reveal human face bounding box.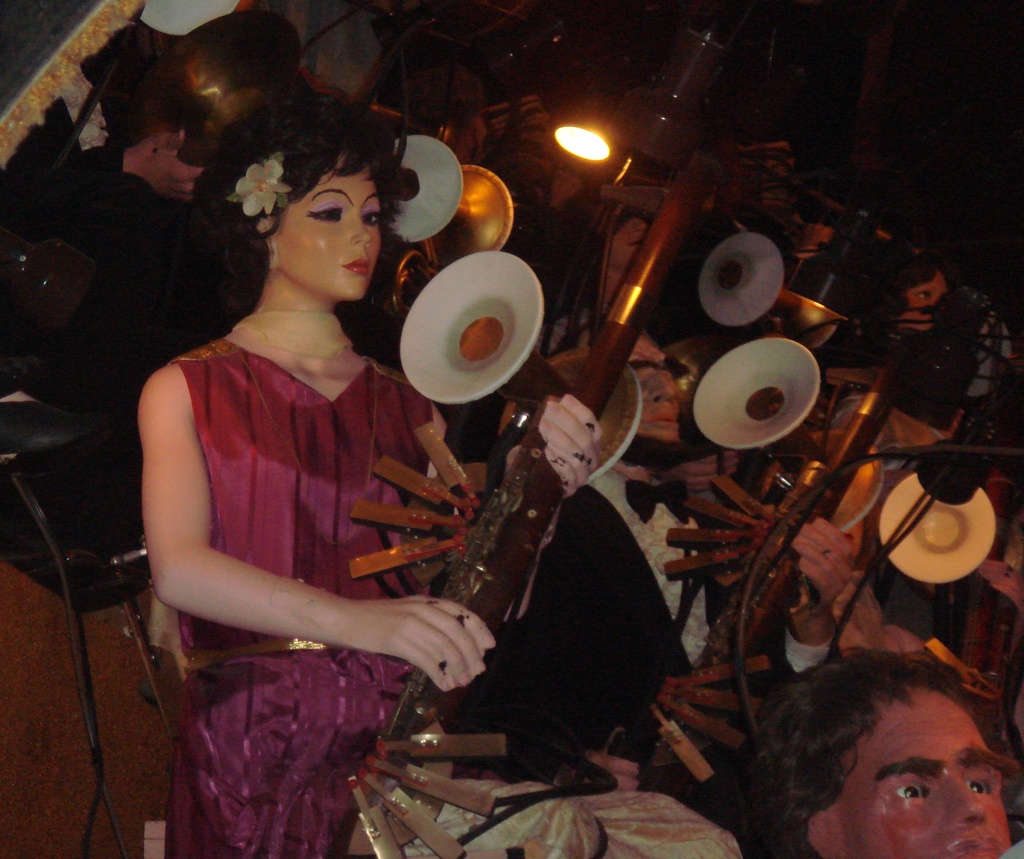
Revealed: bbox=[269, 155, 385, 303].
